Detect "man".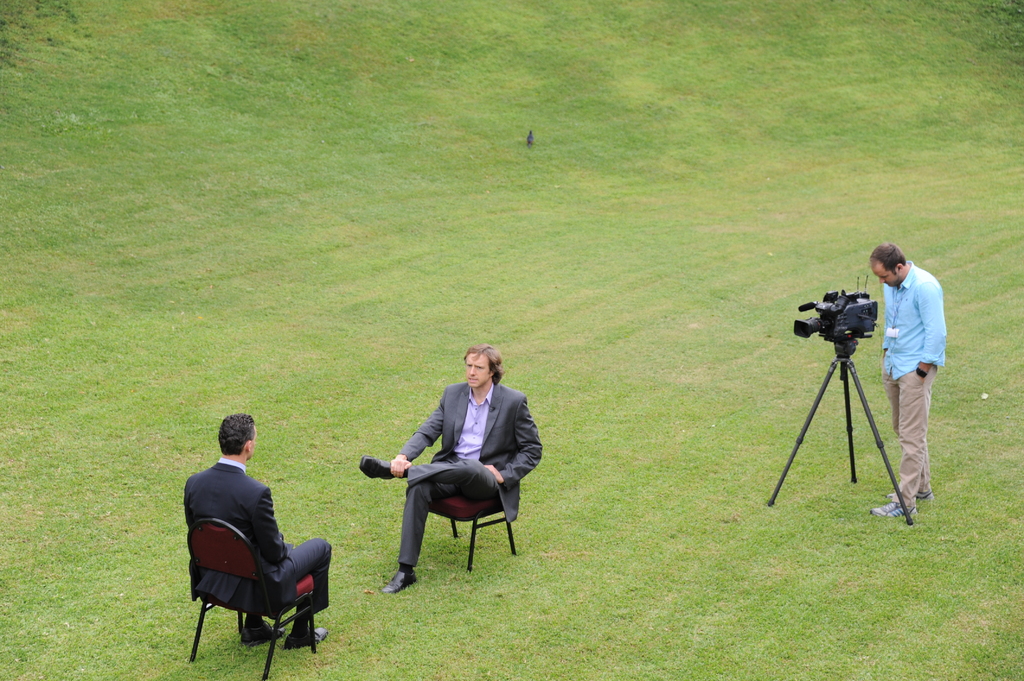
Detected at [864, 246, 944, 520].
